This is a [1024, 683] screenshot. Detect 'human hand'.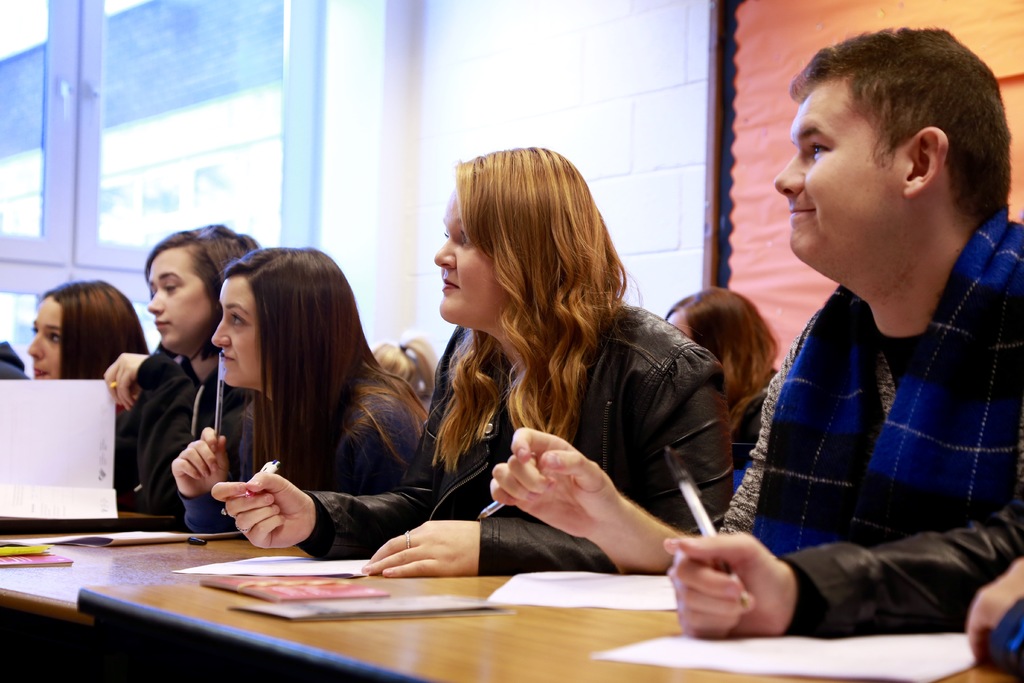
bbox=(662, 532, 796, 637).
